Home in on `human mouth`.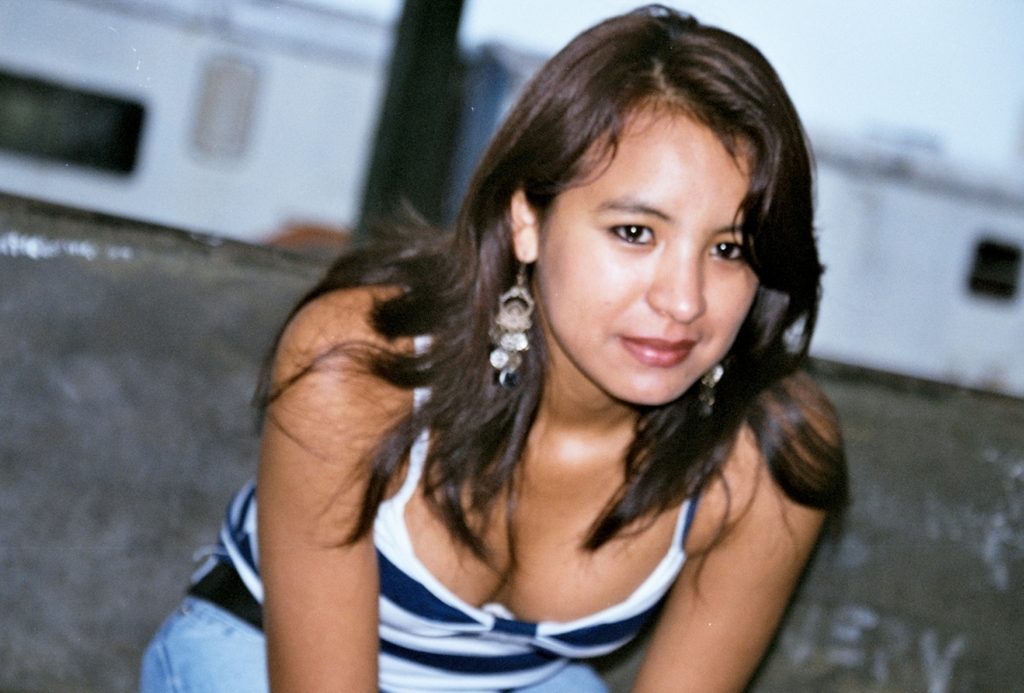
Homed in at rect(620, 337, 696, 368).
